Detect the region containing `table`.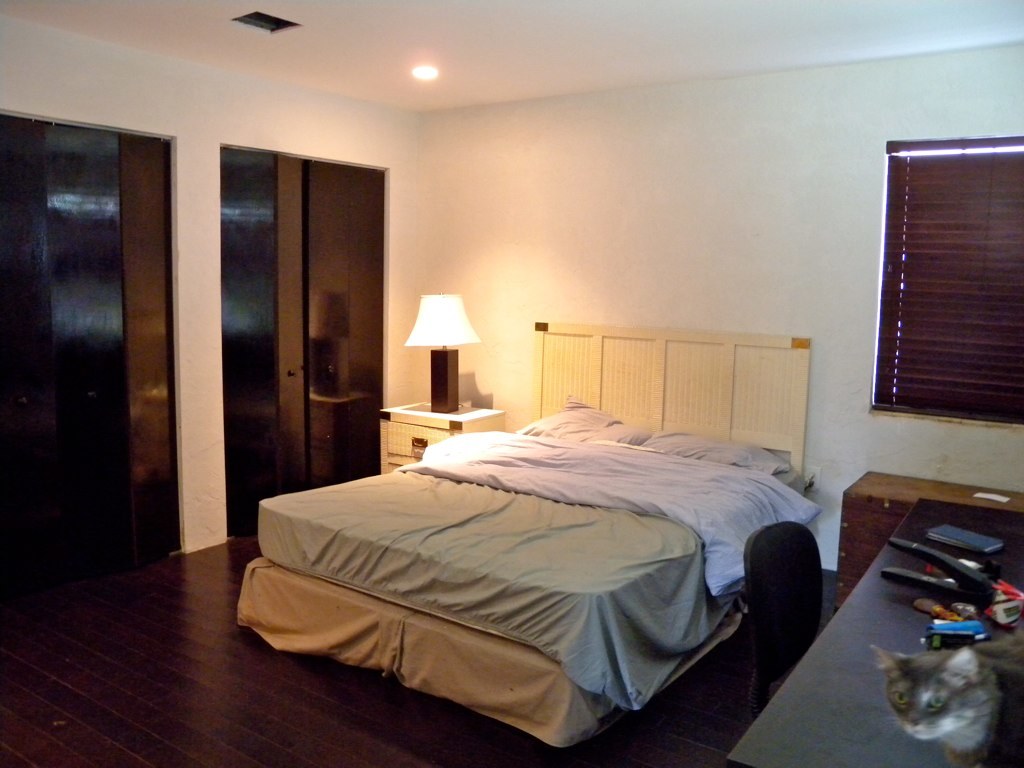
(719, 453, 1004, 767).
